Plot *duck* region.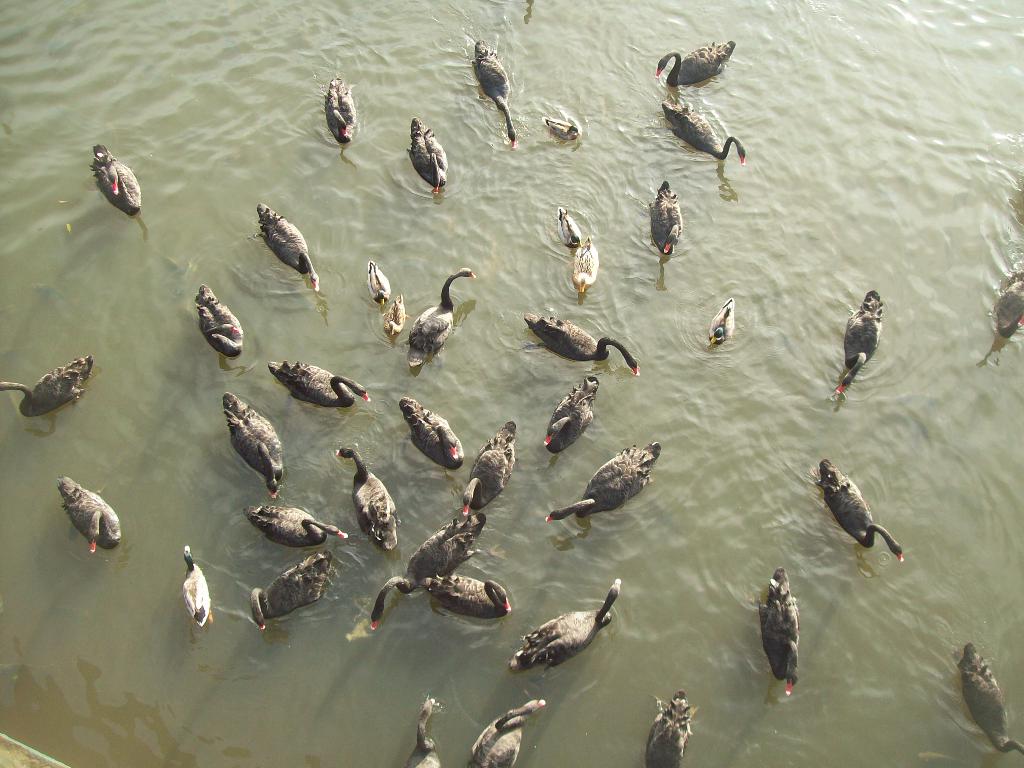
Plotted at [340,451,402,543].
